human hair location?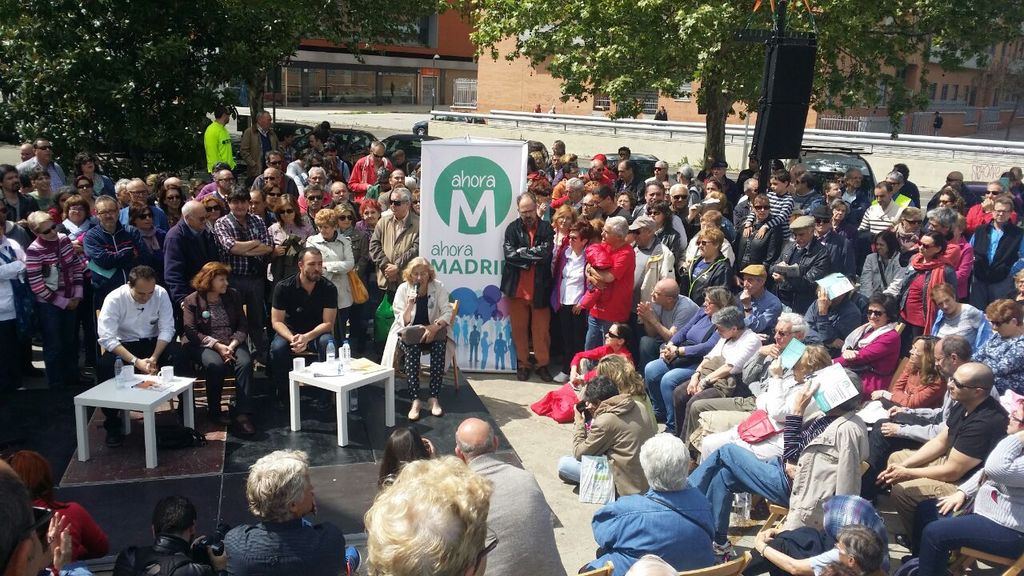
bbox(189, 260, 232, 296)
